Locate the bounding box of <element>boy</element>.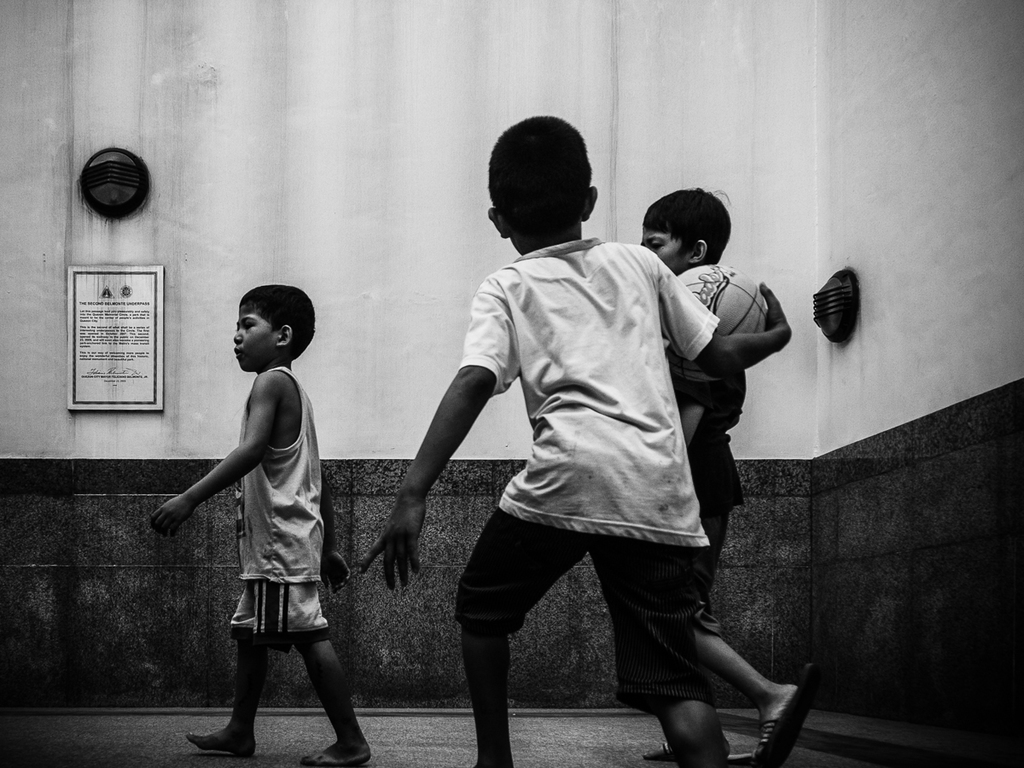
Bounding box: BBox(358, 117, 792, 767).
